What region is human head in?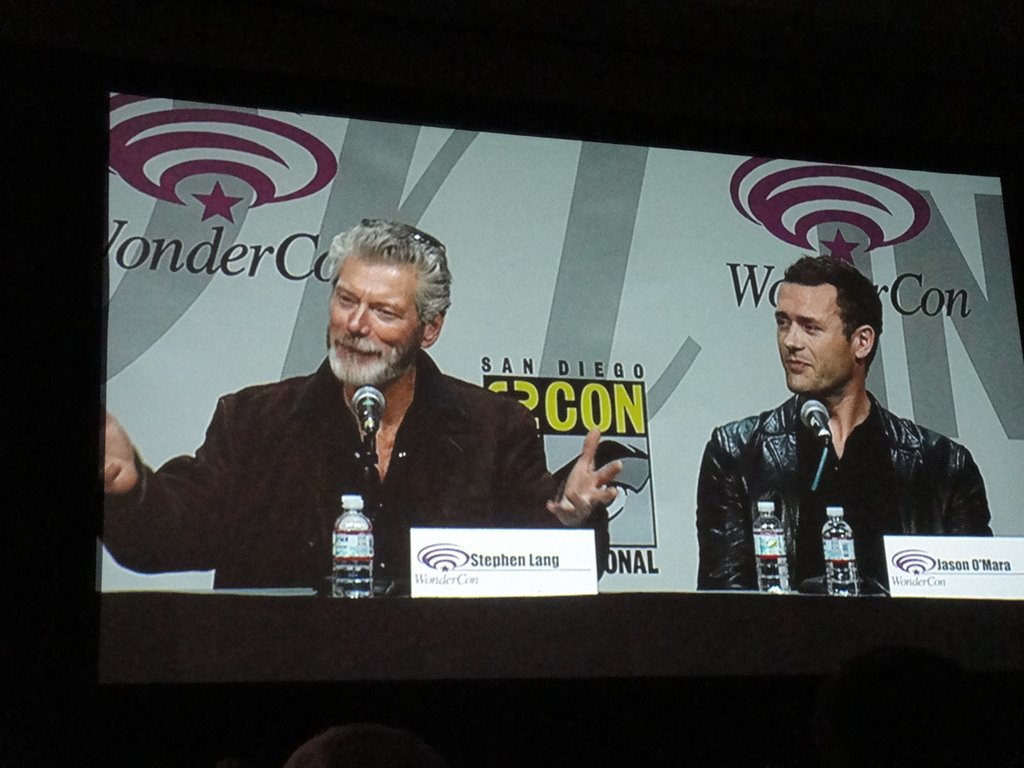
box(774, 255, 884, 392).
